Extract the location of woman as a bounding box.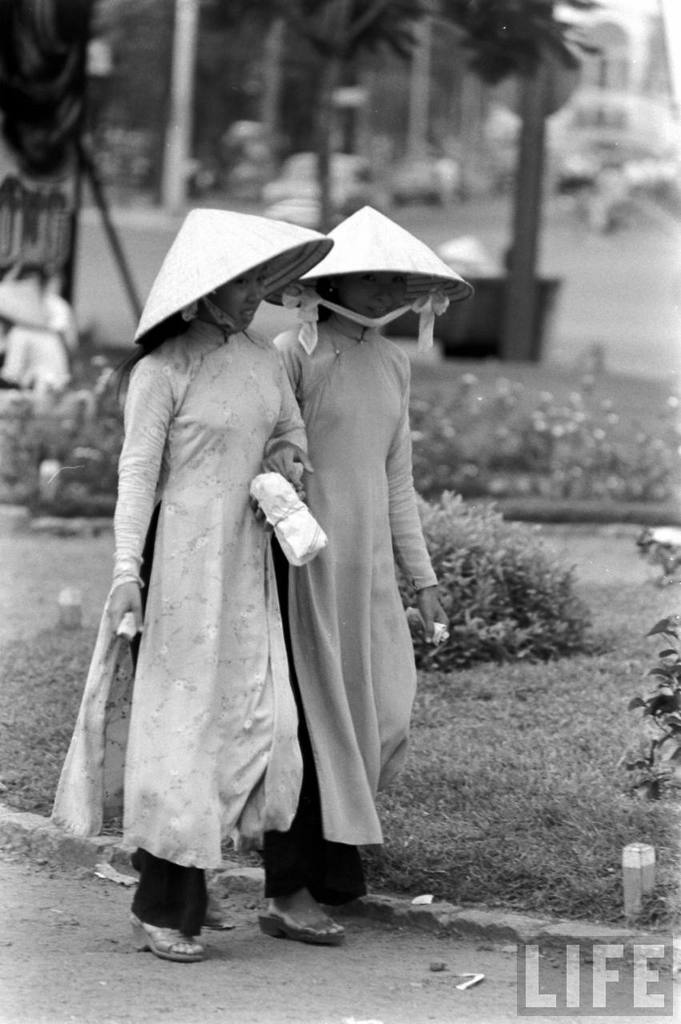
x1=259 y1=206 x2=476 y2=955.
